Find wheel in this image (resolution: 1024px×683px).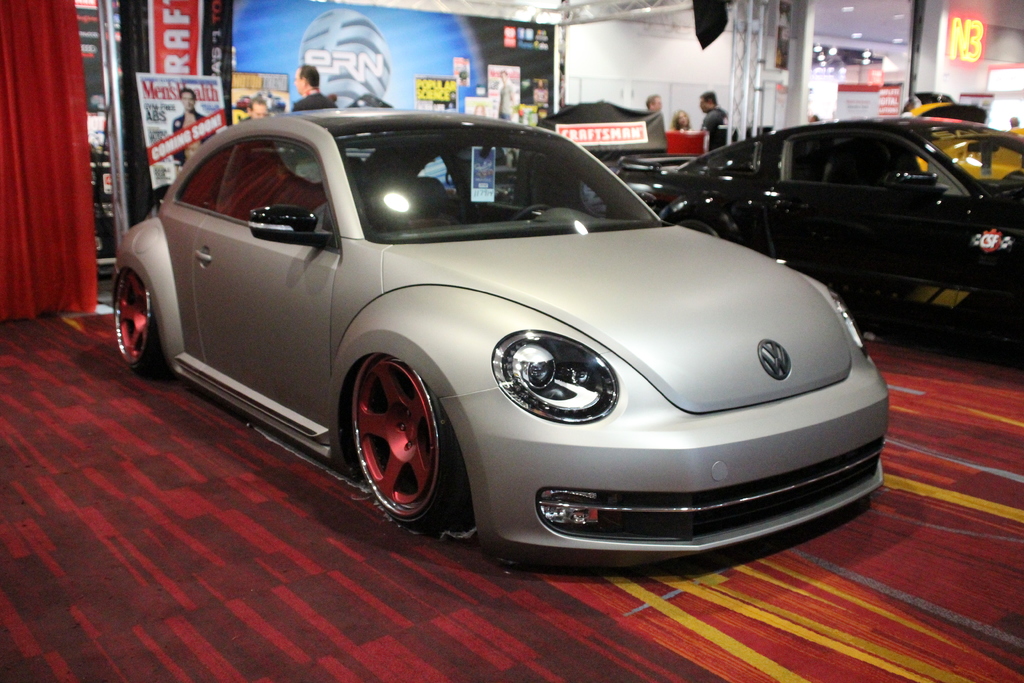
{"left": 670, "top": 193, "right": 739, "bottom": 253}.
